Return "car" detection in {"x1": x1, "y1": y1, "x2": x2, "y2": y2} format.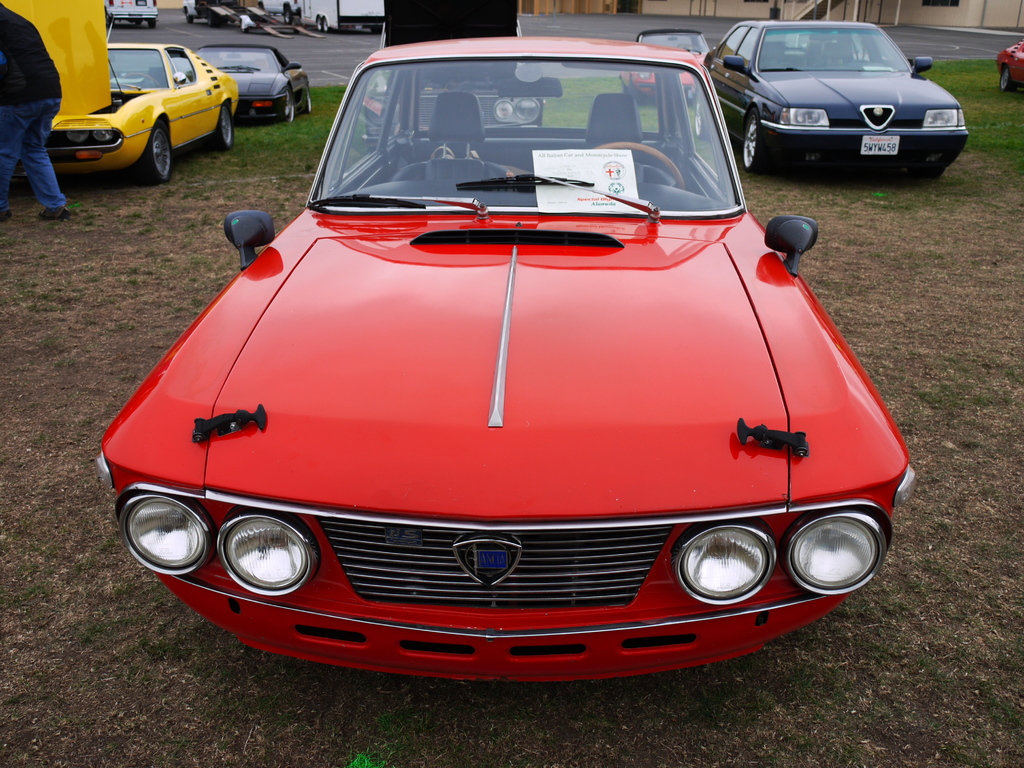
{"x1": 202, "y1": 45, "x2": 313, "y2": 123}.
